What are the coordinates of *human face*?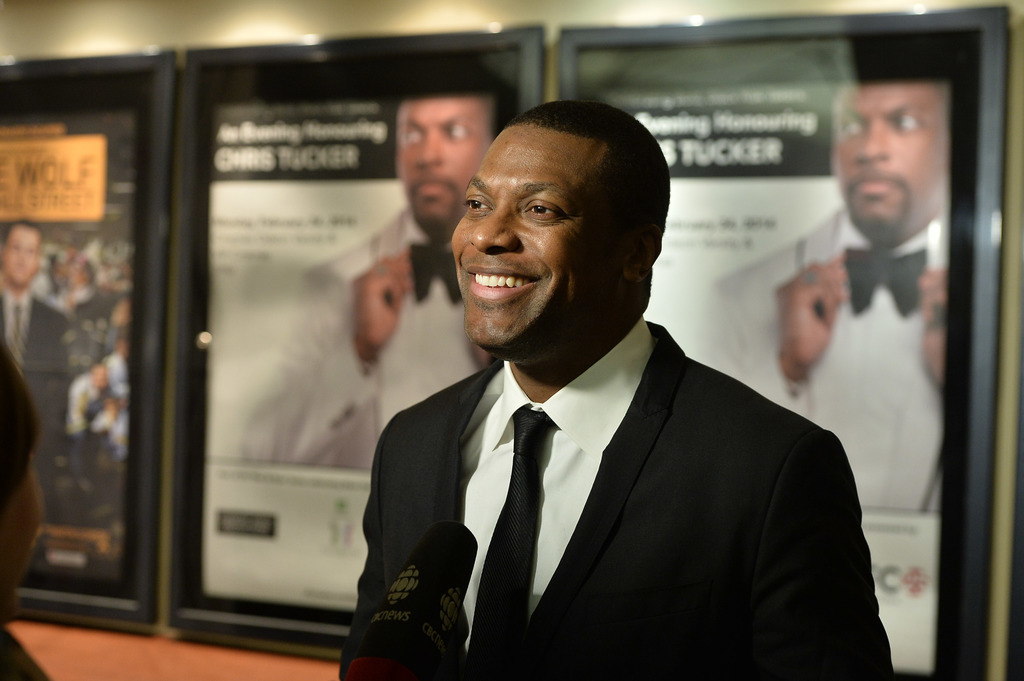
397, 92, 491, 230.
